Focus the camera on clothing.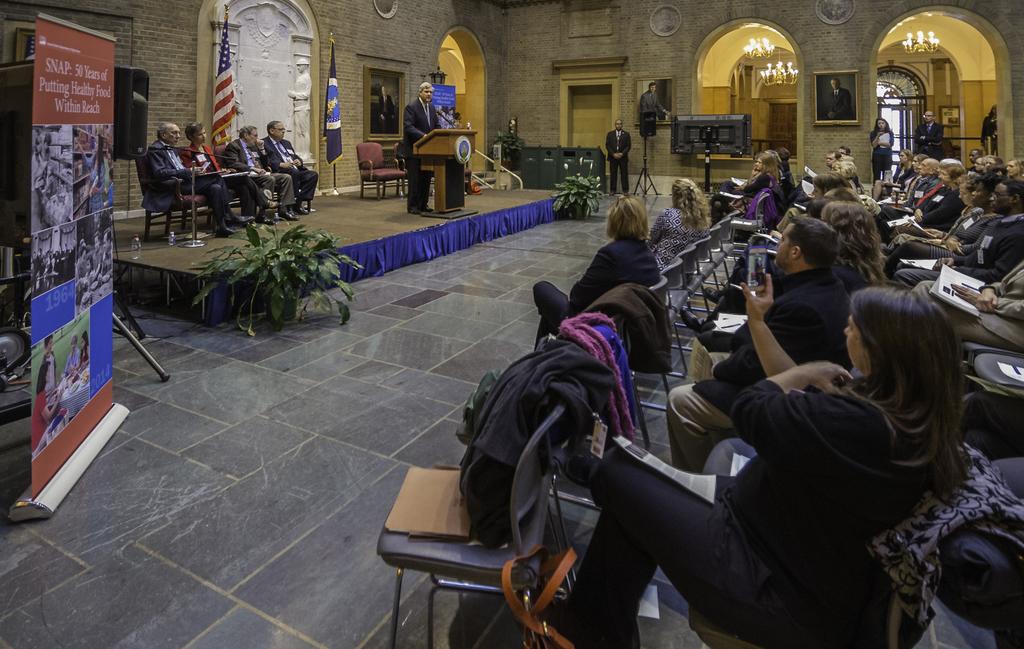
Focus region: box(643, 90, 662, 124).
